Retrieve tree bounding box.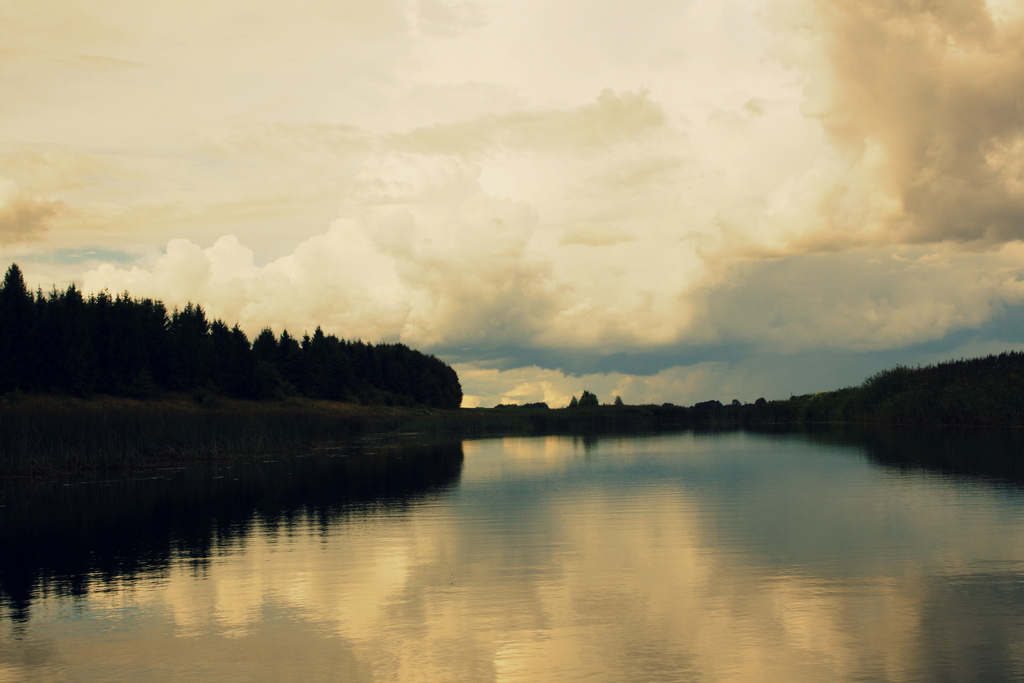
Bounding box: (left=731, top=398, right=743, bottom=409).
